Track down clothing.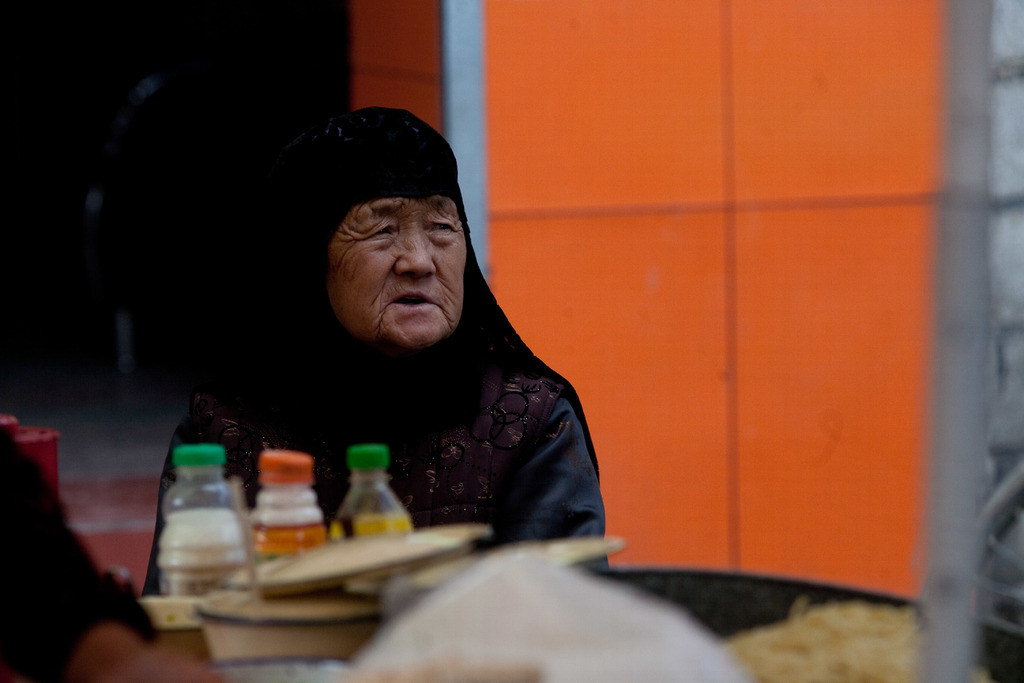
Tracked to locate(146, 105, 613, 569).
